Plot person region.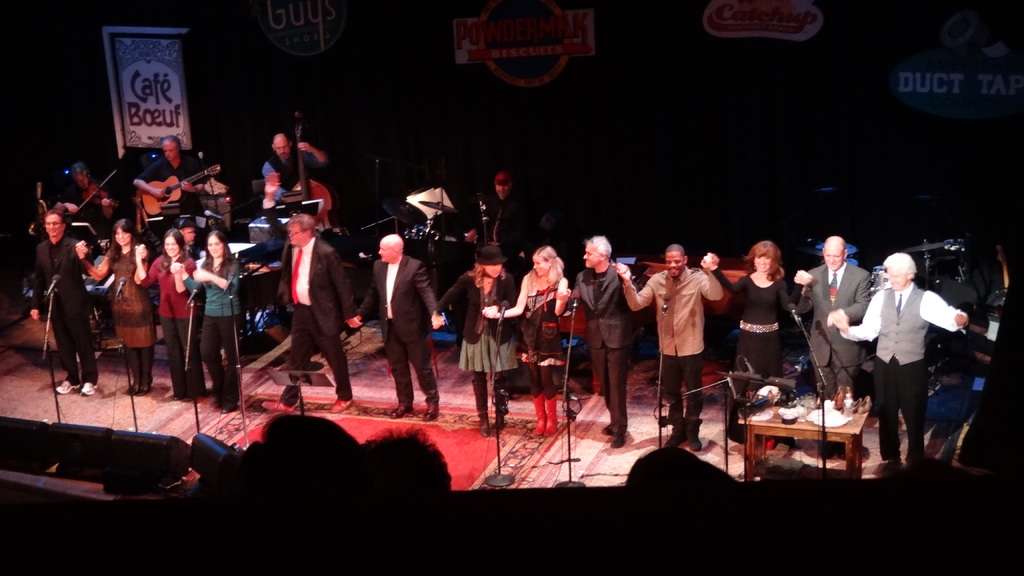
Plotted at 133/132/212/209.
